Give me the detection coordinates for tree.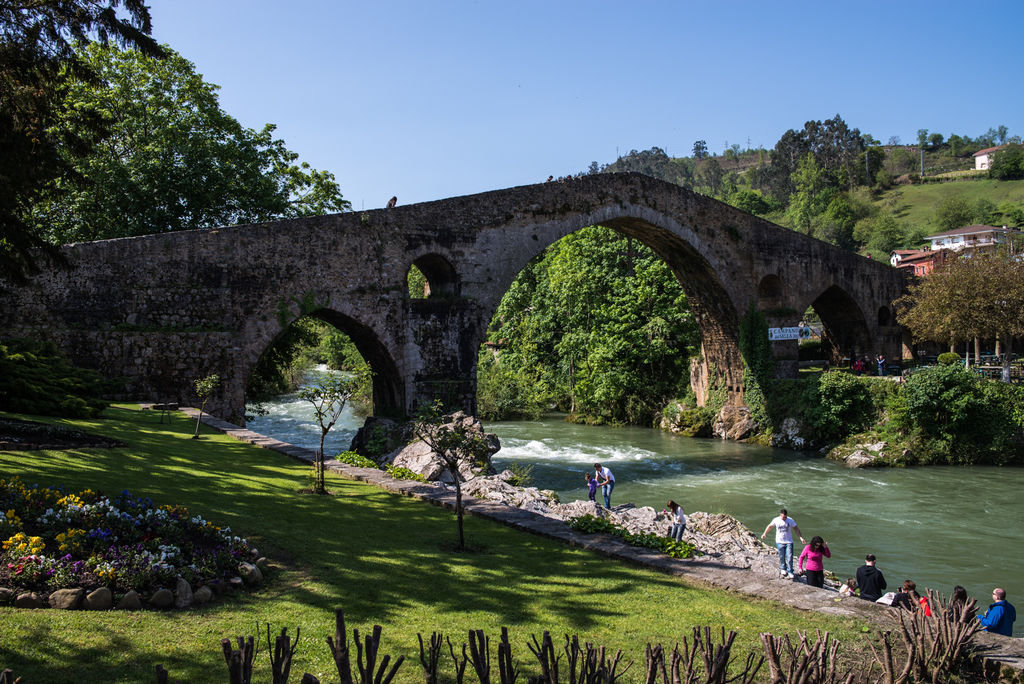
bbox(752, 112, 895, 202).
